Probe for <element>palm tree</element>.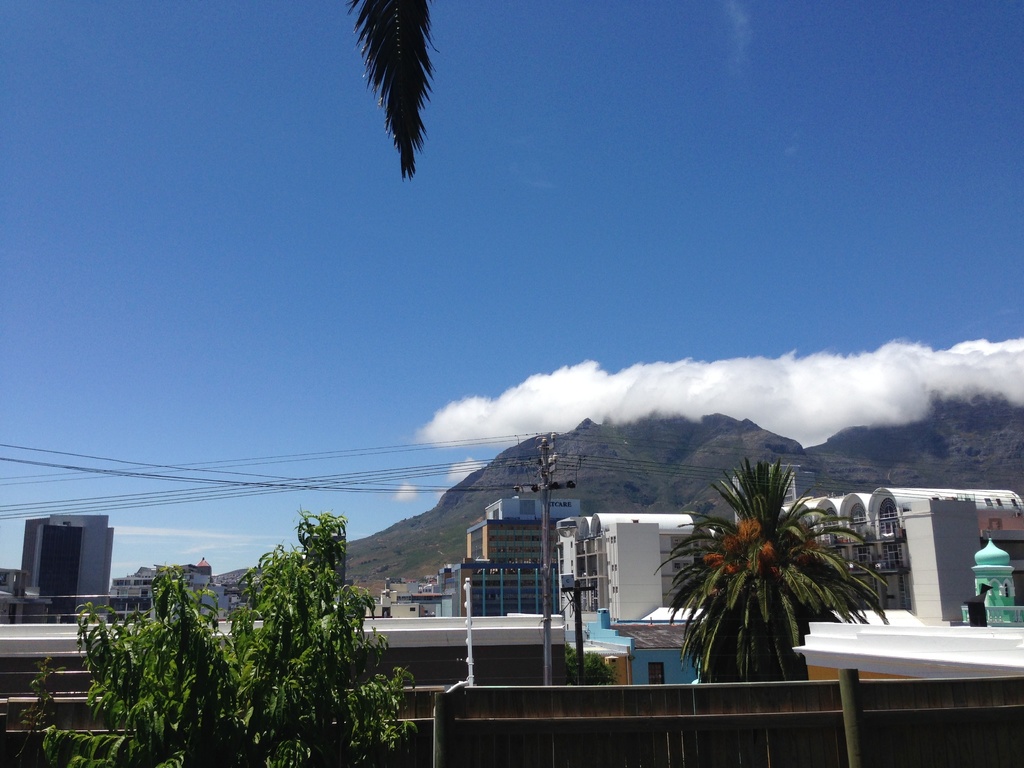
Probe result: bbox=(307, 8, 468, 199).
